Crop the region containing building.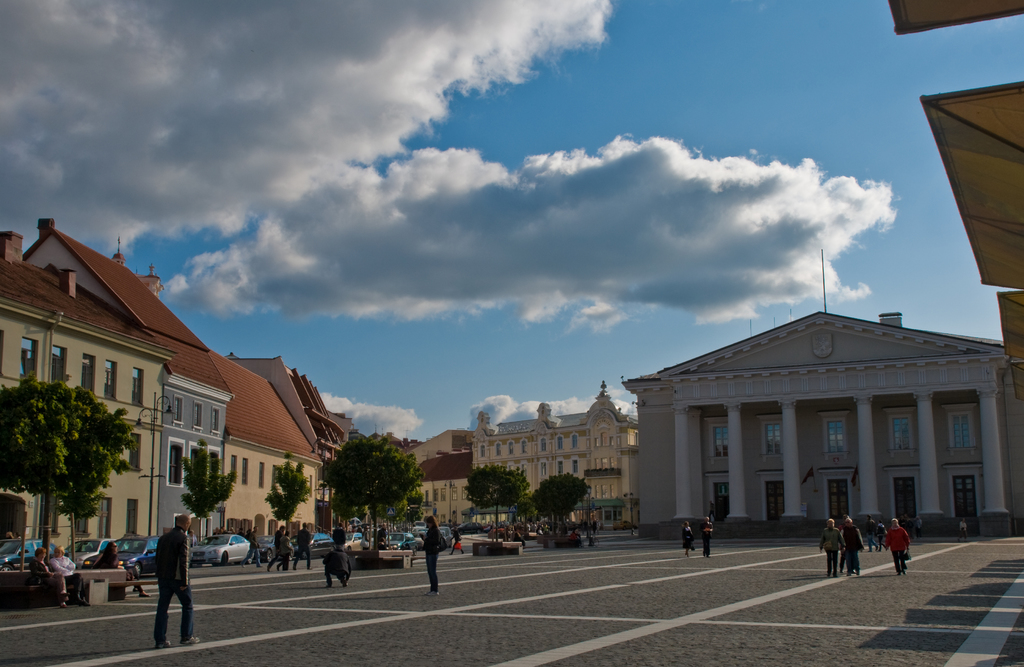
Crop region: l=233, t=356, r=349, b=531.
